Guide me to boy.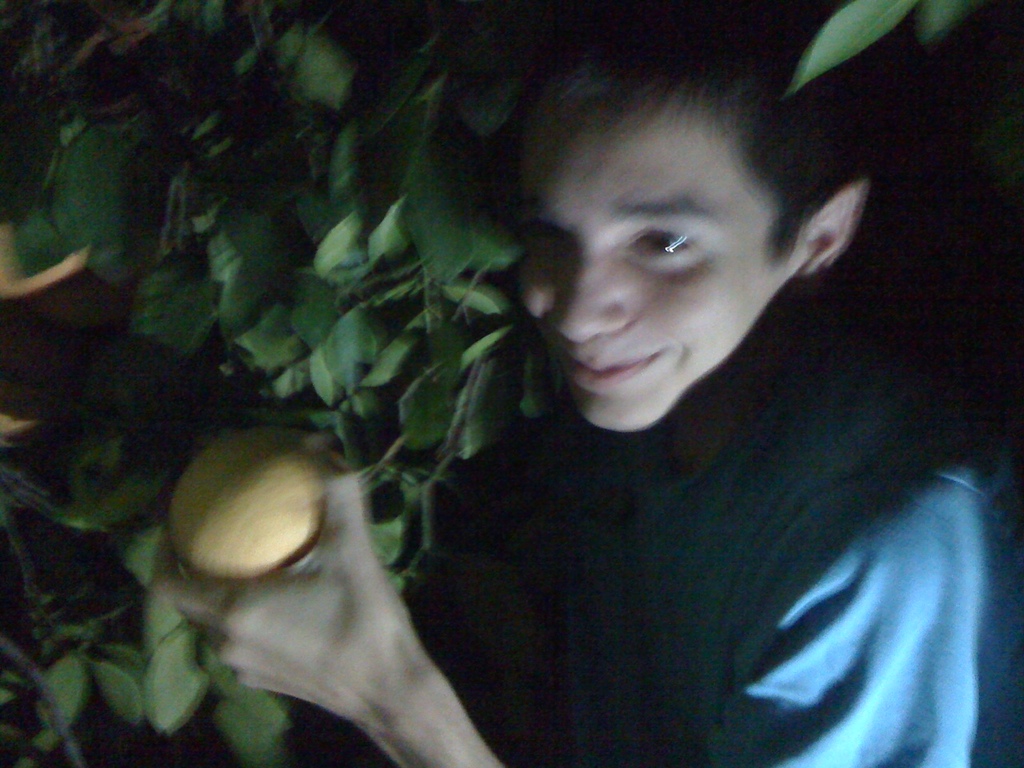
Guidance: (x1=132, y1=0, x2=1023, y2=767).
